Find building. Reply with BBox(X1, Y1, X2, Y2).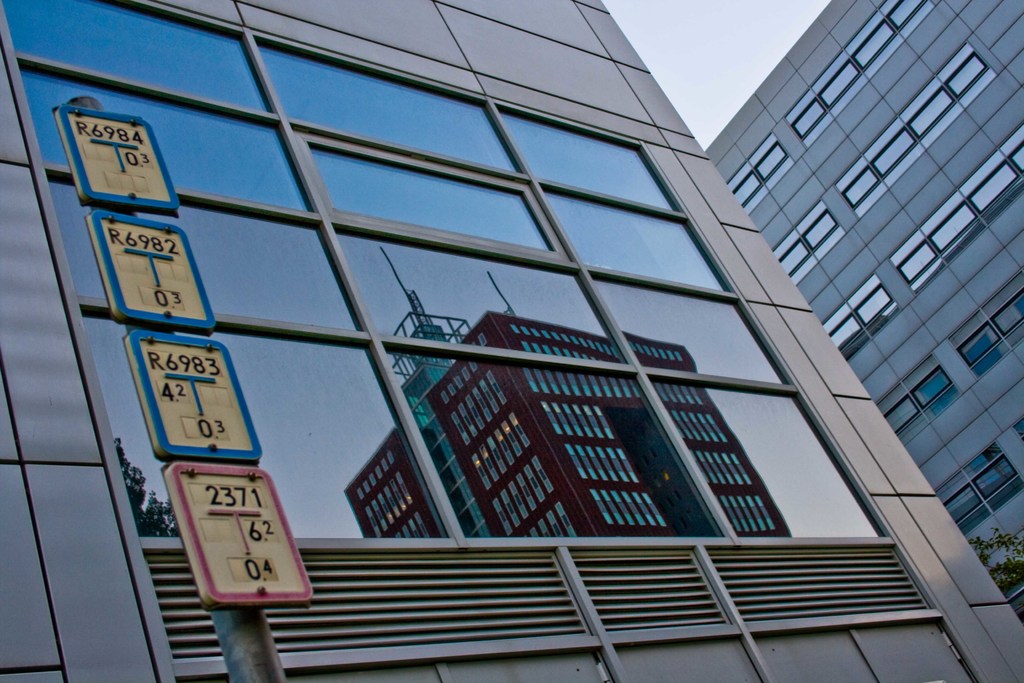
BBox(704, 2, 1020, 621).
